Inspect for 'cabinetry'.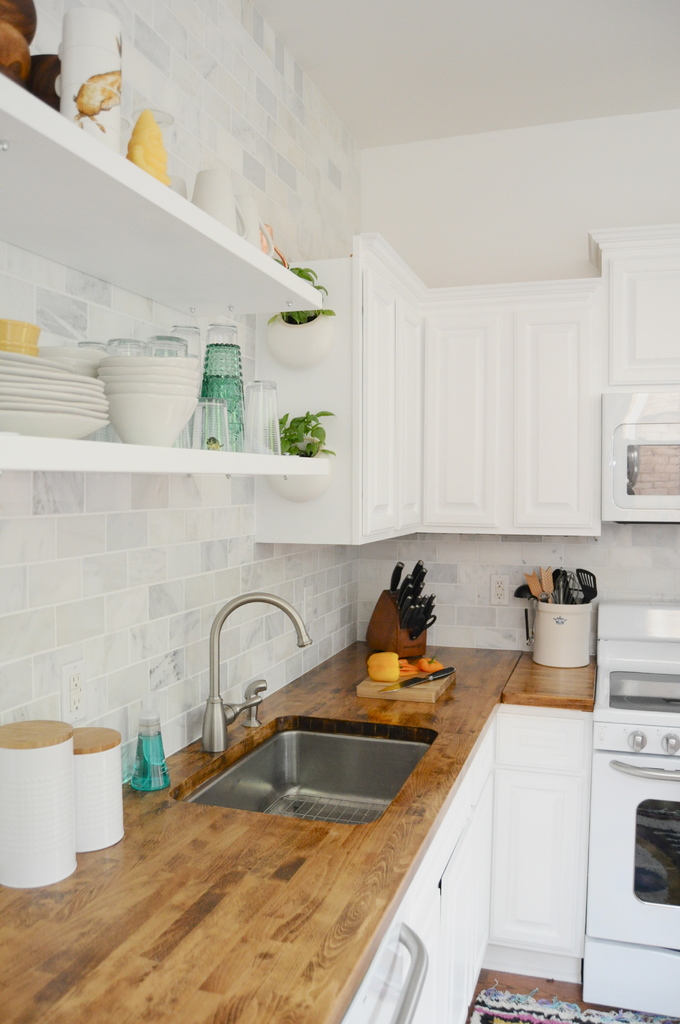
Inspection: 598 248 679 396.
